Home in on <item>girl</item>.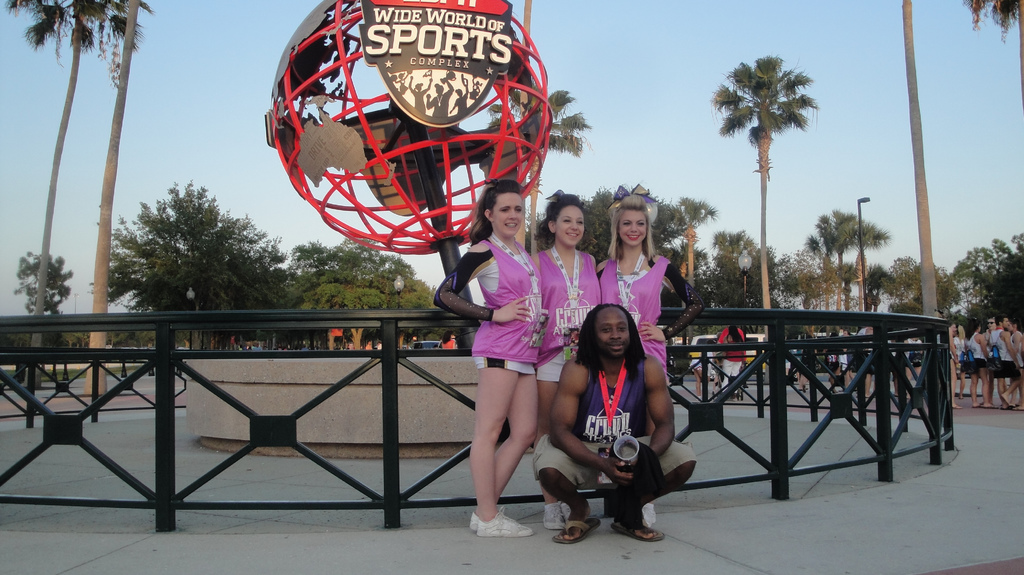
Homed in at [x1=484, y1=191, x2=604, y2=531].
